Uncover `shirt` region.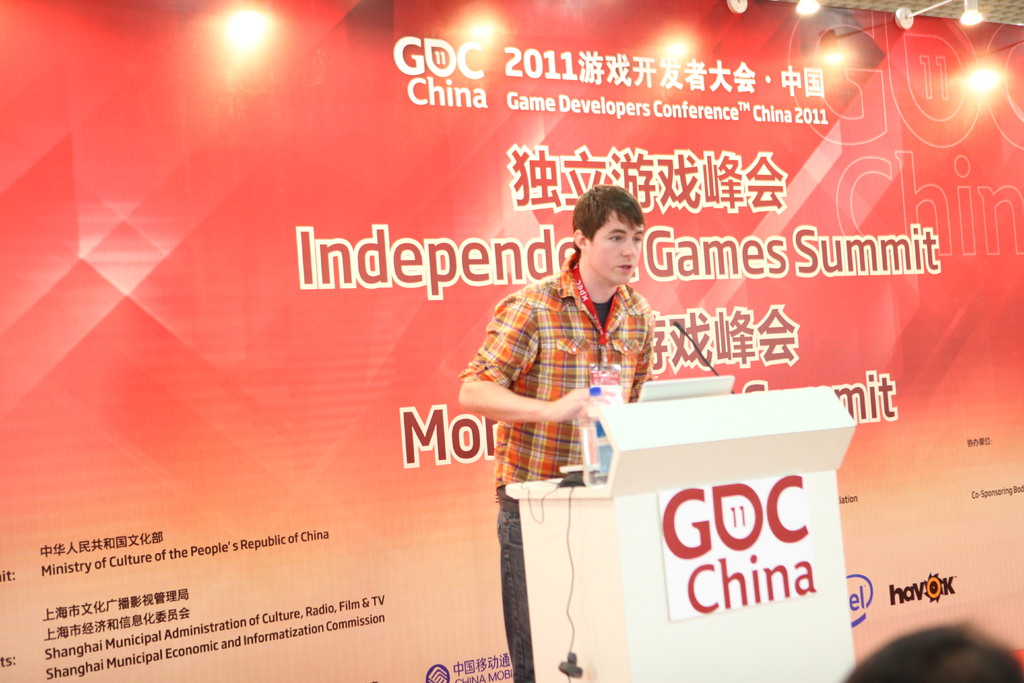
Uncovered: bbox=[454, 251, 654, 488].
